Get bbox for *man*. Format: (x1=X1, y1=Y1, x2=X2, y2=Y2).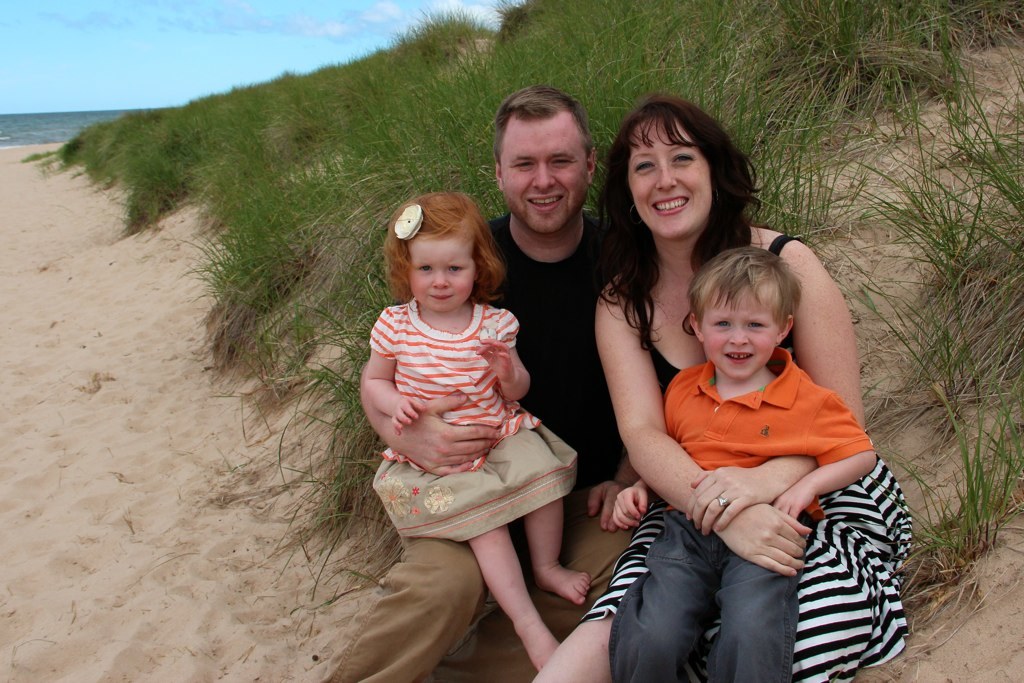
(x1=327, y1=84, x2=634, y2=682).
